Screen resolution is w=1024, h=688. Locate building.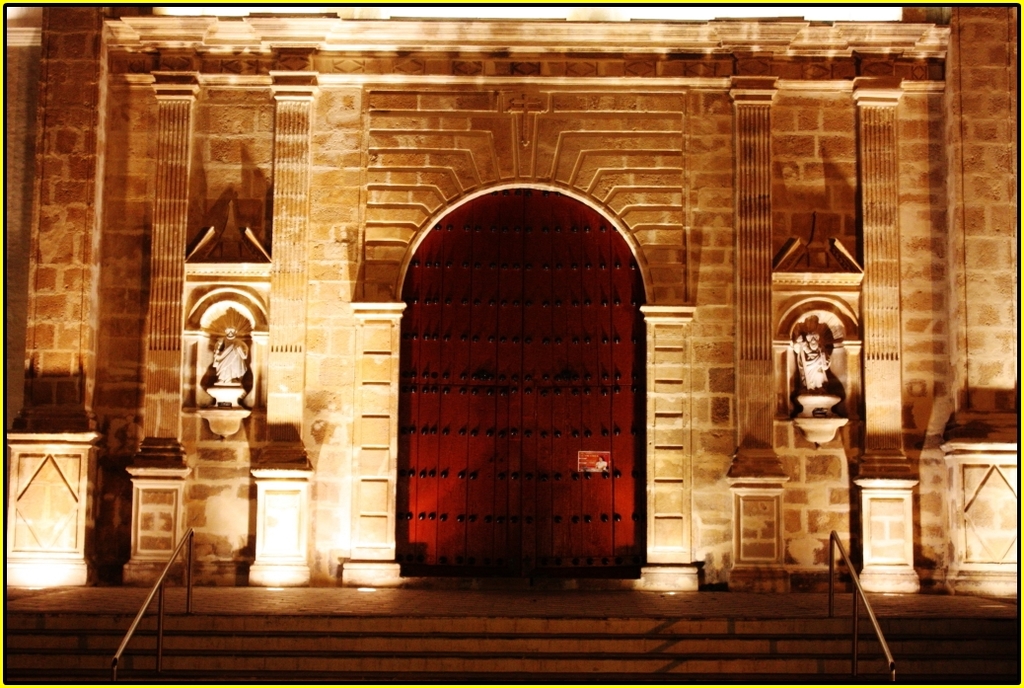
<region>0, 0, 1023, 687</region>.
